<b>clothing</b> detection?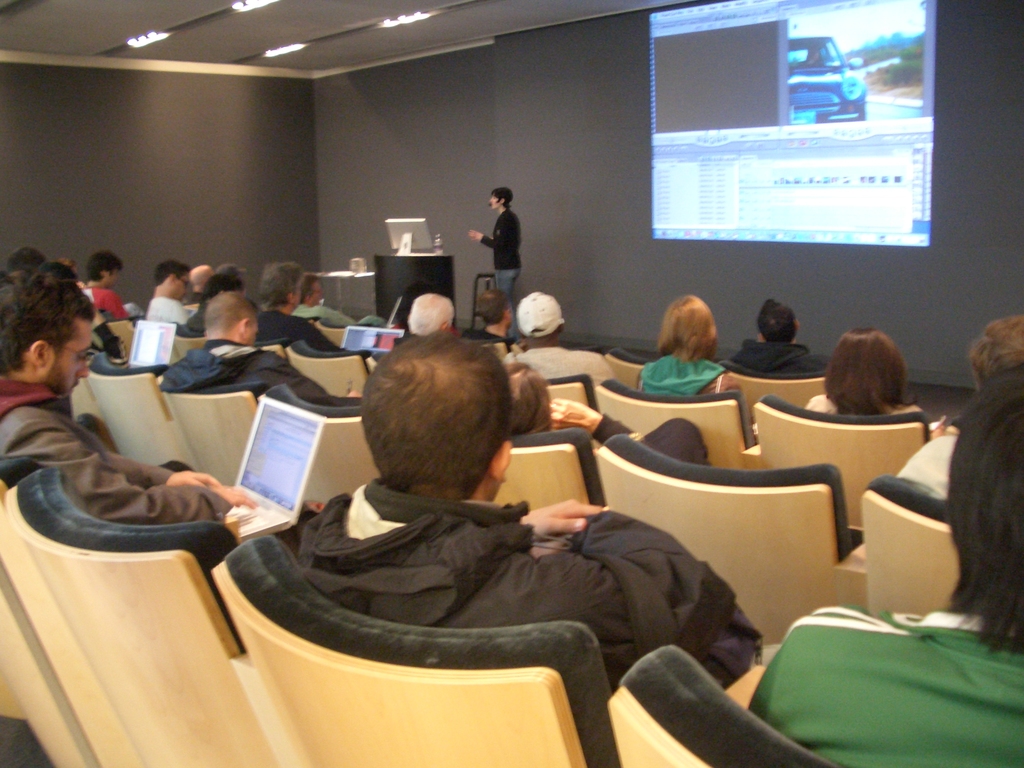
(x1=3, y1=379, x2=223, y2=547)
